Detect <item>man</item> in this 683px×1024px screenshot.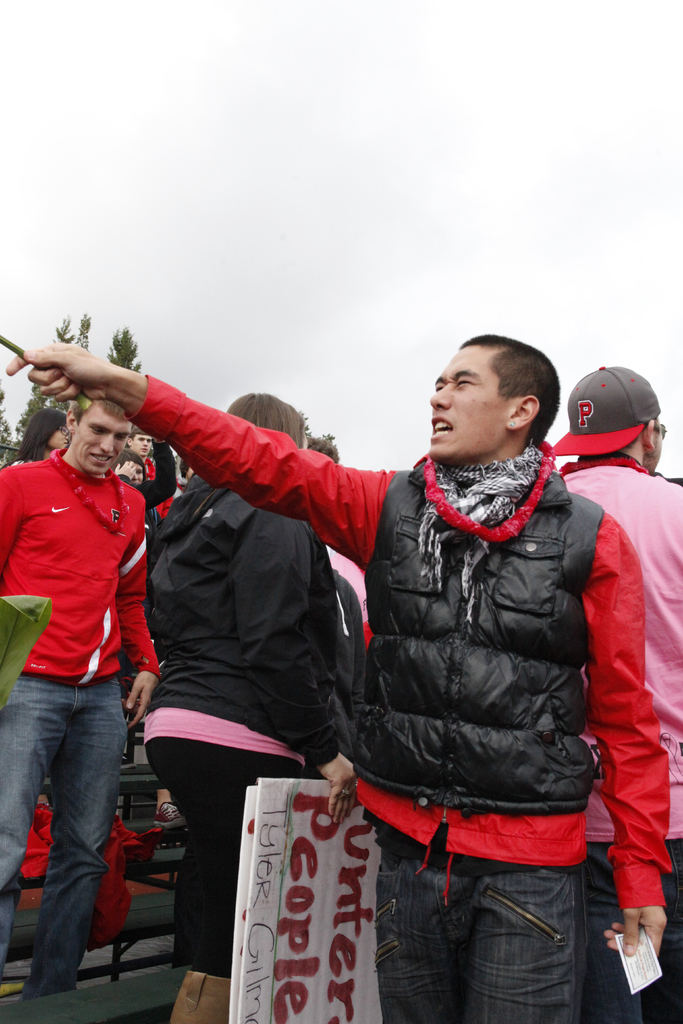
Detection: {"left": 549, "top": 365, "right": 682, "bottom": 1023}.
